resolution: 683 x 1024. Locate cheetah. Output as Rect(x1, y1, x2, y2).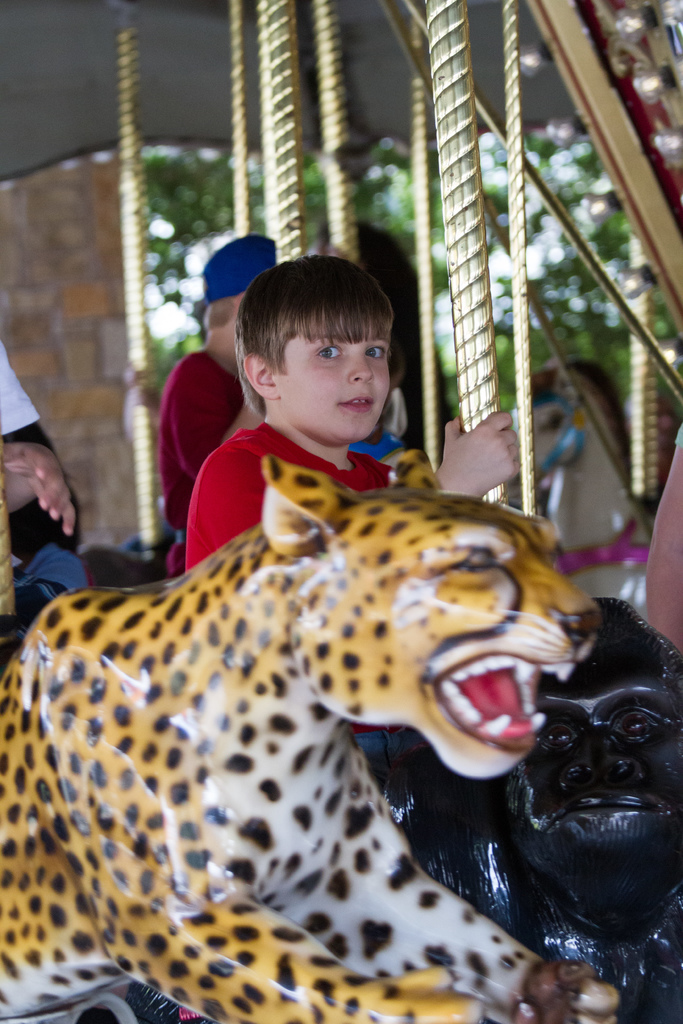
Rect(0, 443, 620, 1023).
